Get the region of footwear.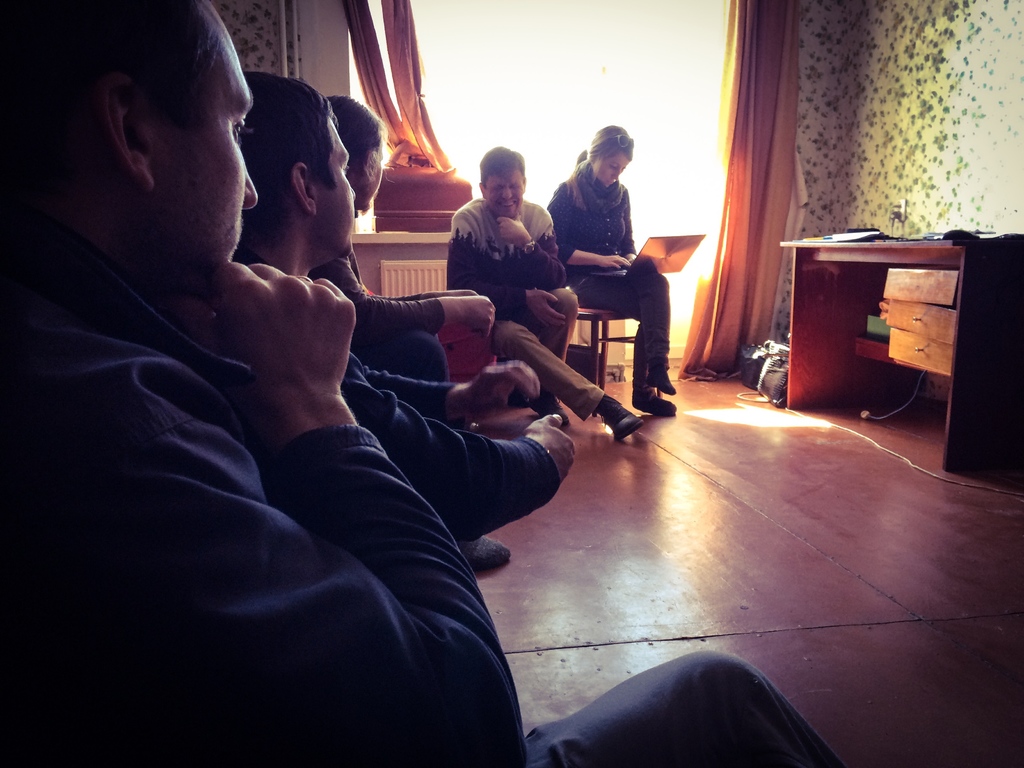
(456,534,521,576).
